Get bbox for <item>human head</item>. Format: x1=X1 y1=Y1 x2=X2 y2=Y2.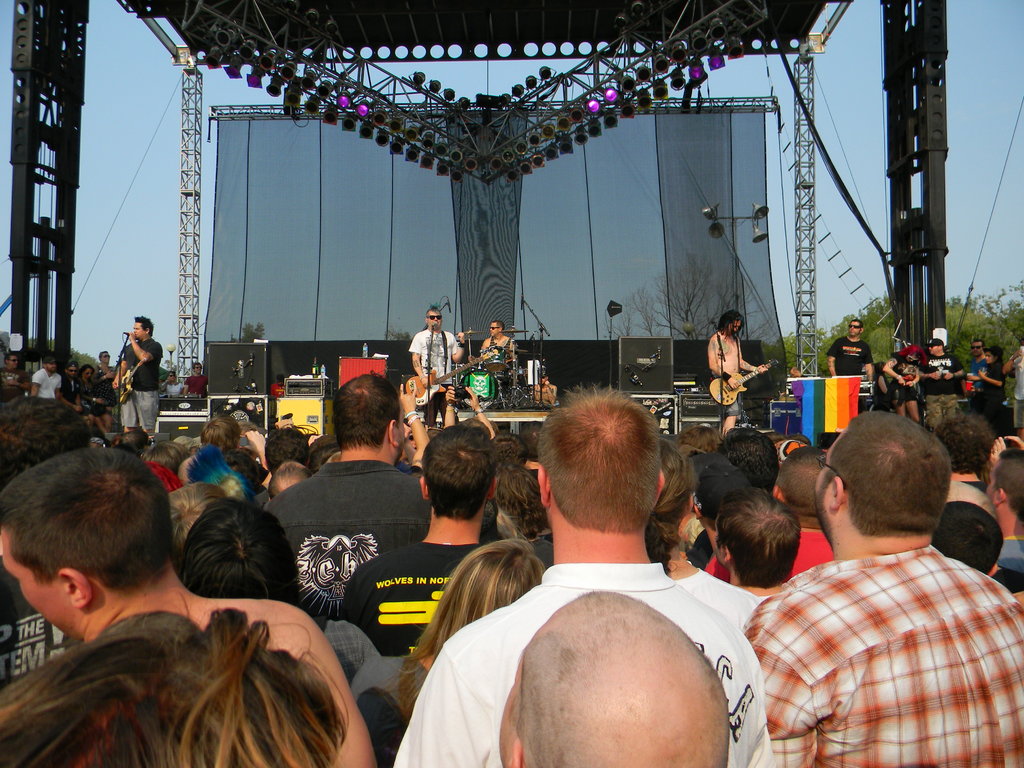
x1=0 y1=450 x2=174 y2=637.
